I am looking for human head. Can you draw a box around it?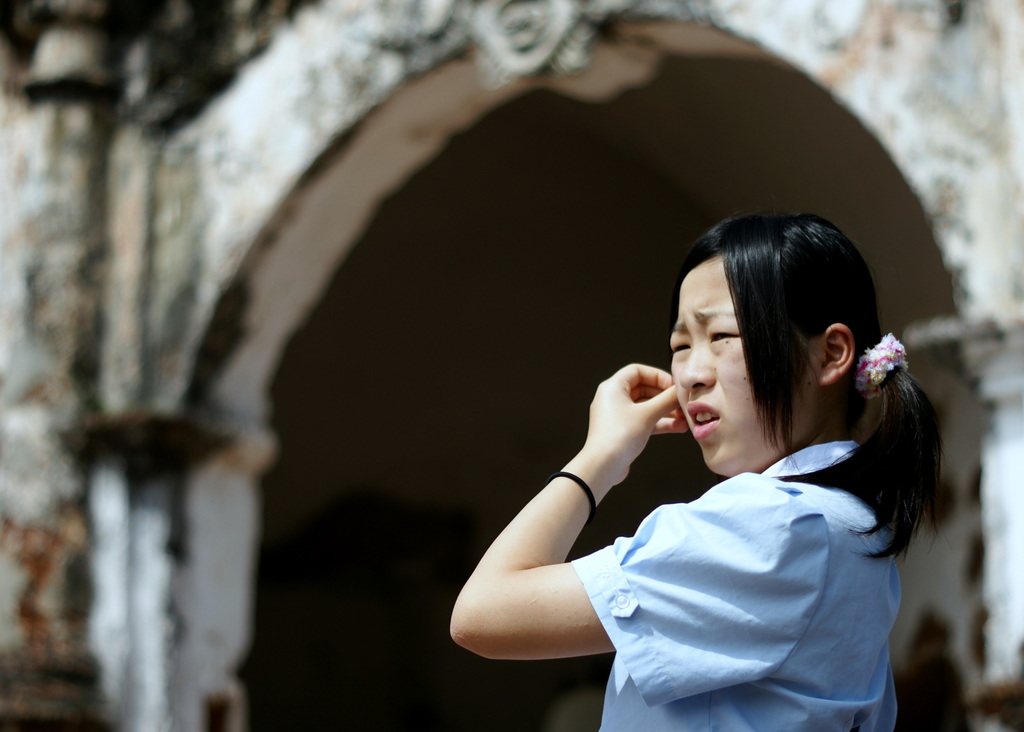
Sure, the bounding box is [left=666, top=207, right=876, bottom=435].
